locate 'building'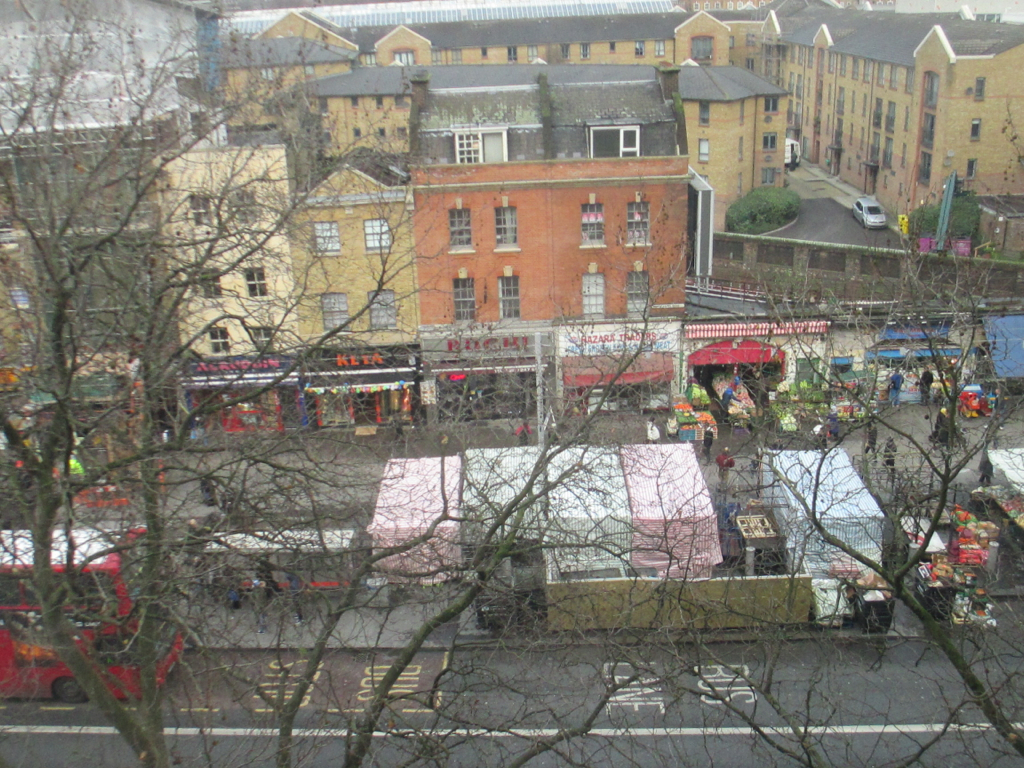
BBox(367, 146, 700, 347)
